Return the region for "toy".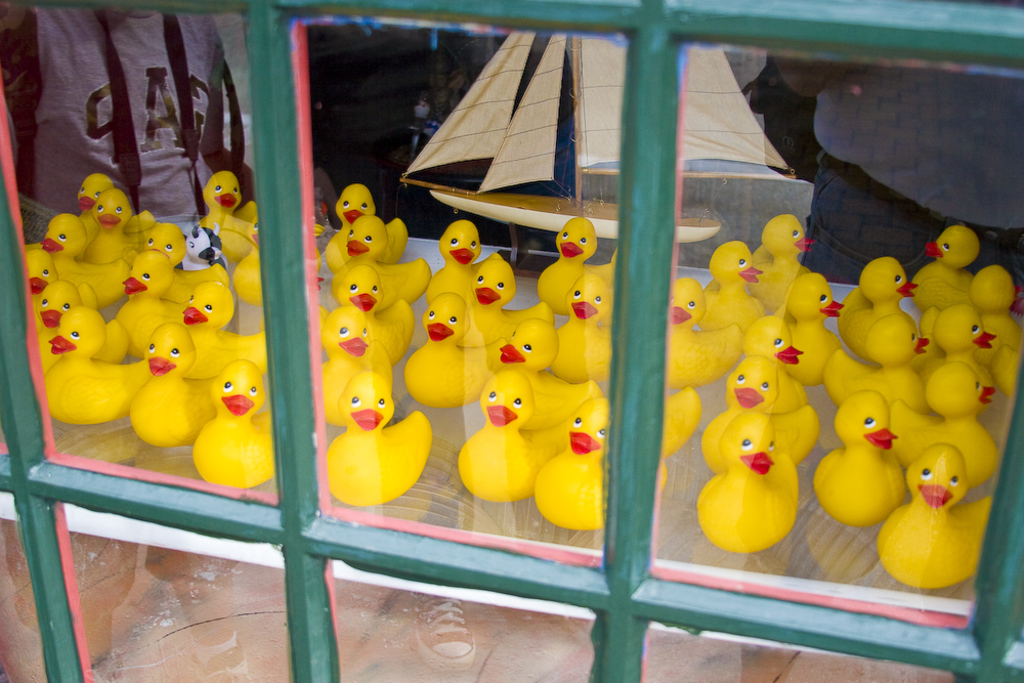
locate(487, 313, 602, 438).
